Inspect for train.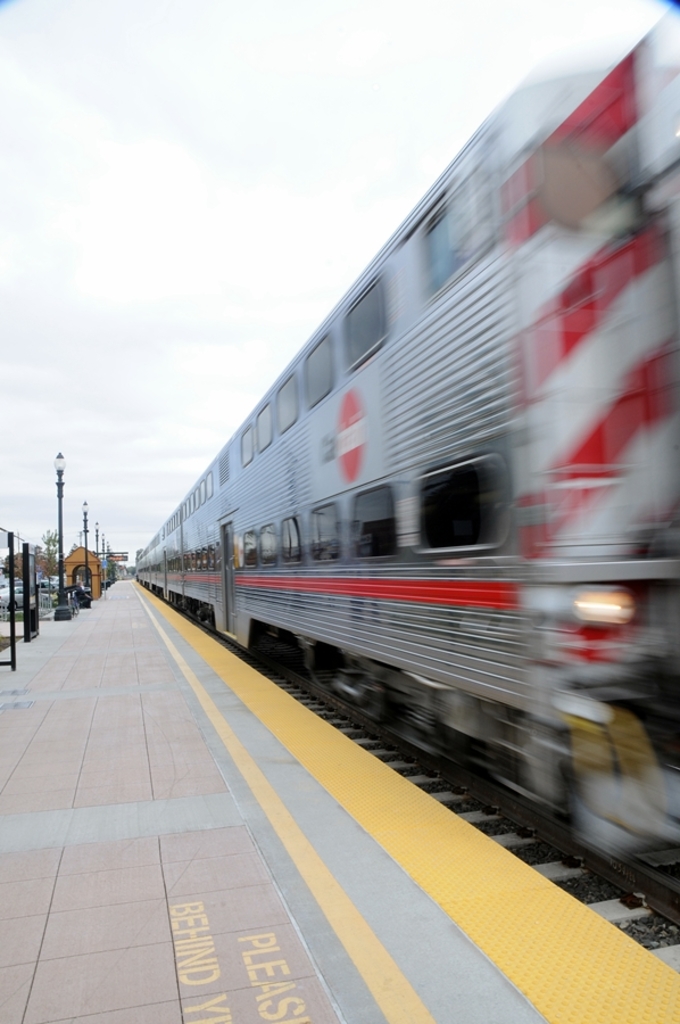
Inspection: BBox(133, 0, 679, 856).
